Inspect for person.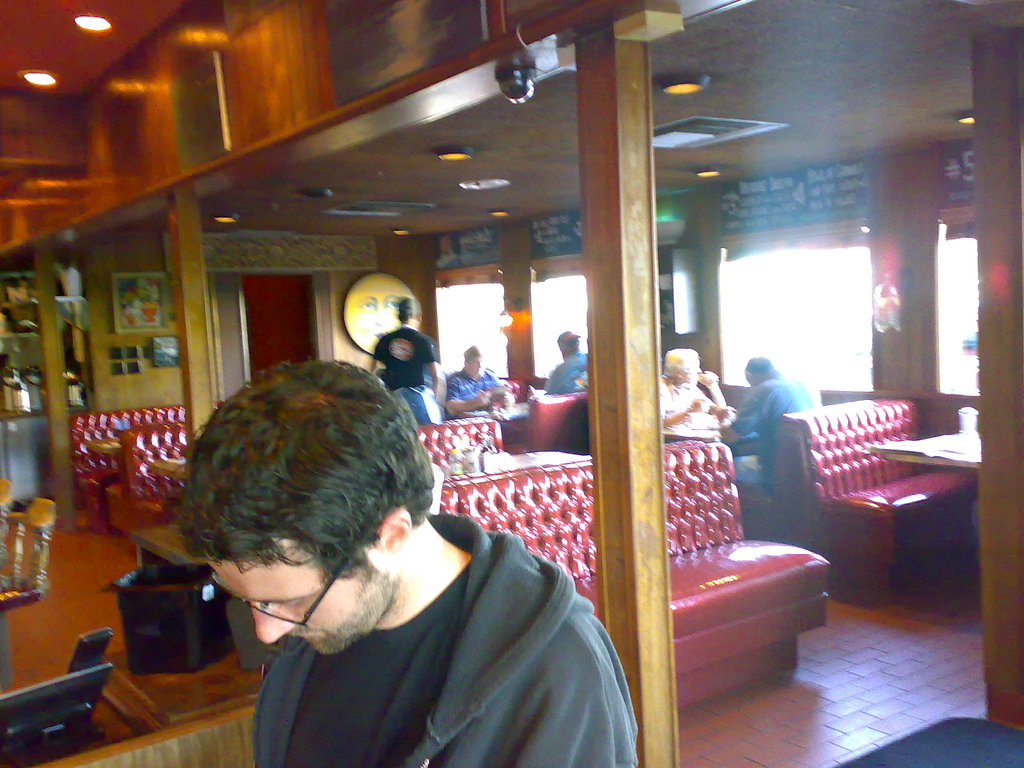
Inspection: box(662, 340, 727, 480).
